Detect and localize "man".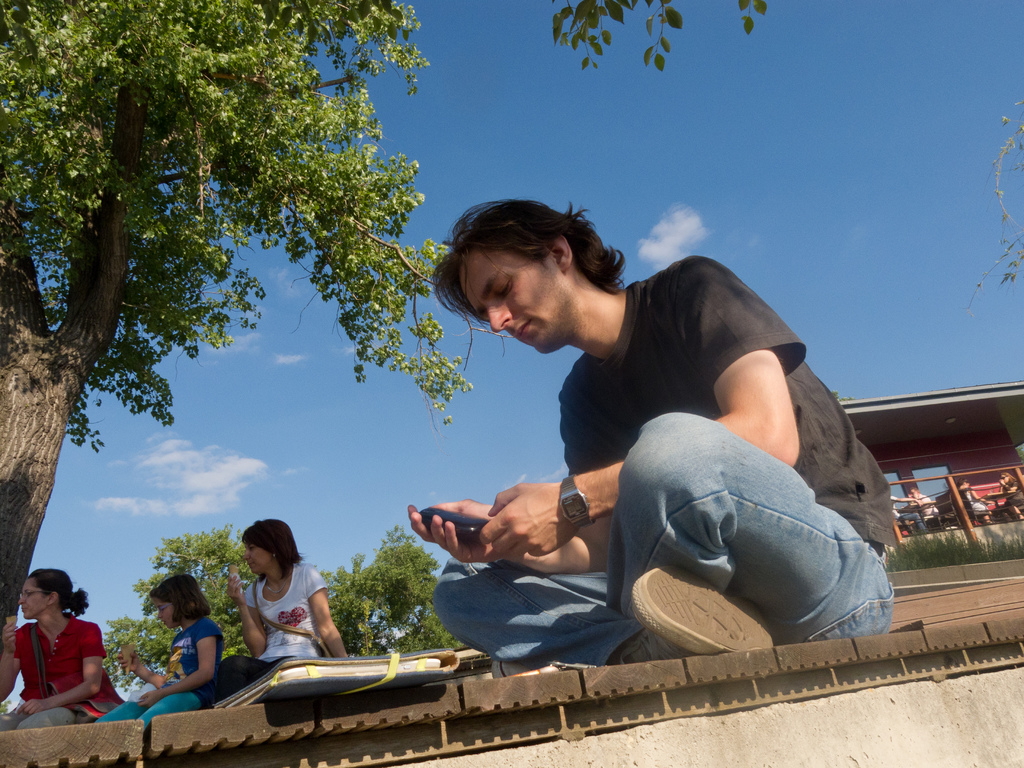
Localized at (384, 209, 906, 689).
